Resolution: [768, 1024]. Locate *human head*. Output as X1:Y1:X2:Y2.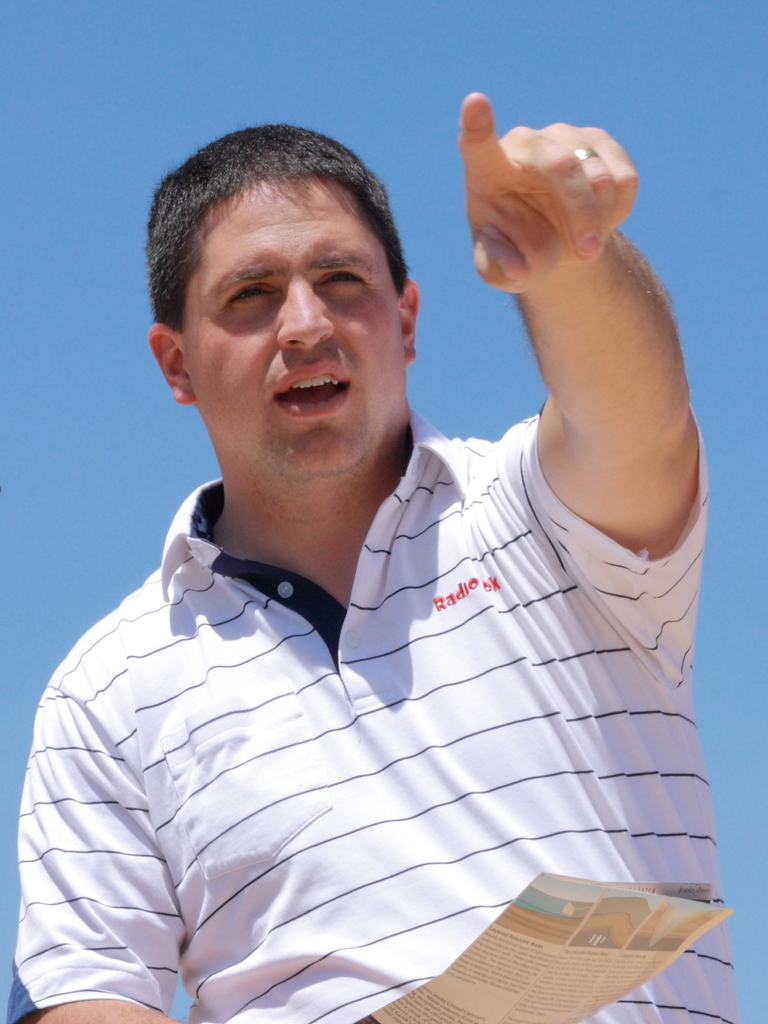
154:121:429:452.
